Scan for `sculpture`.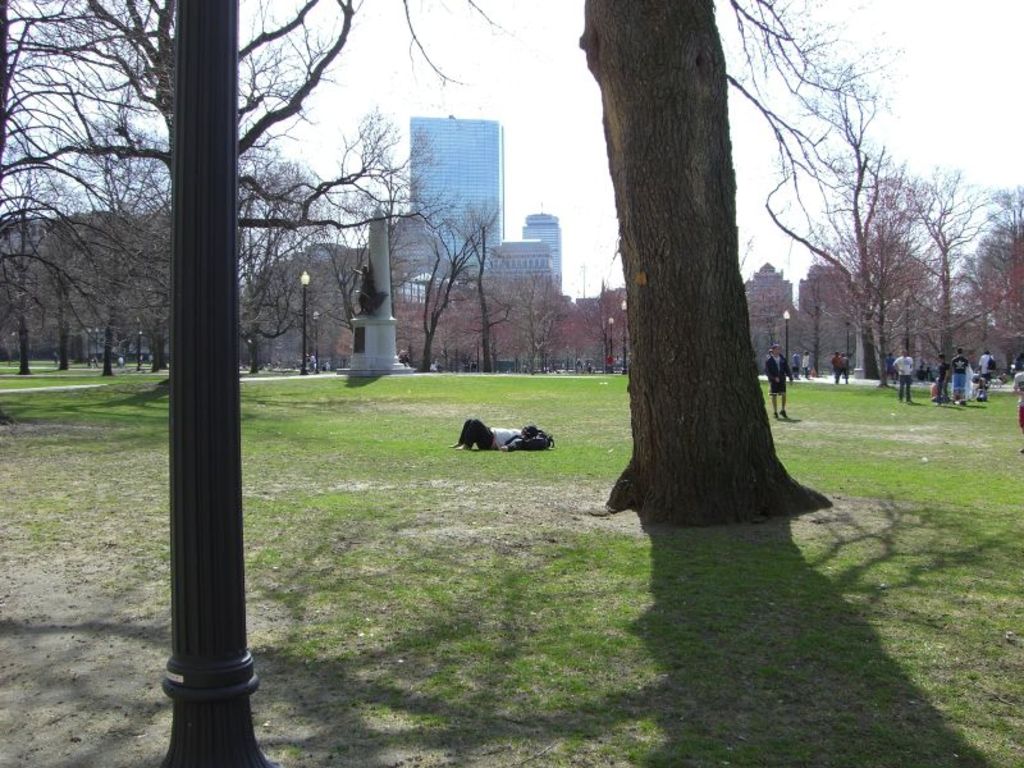
Scan result: (355, 262, 390, 314).
